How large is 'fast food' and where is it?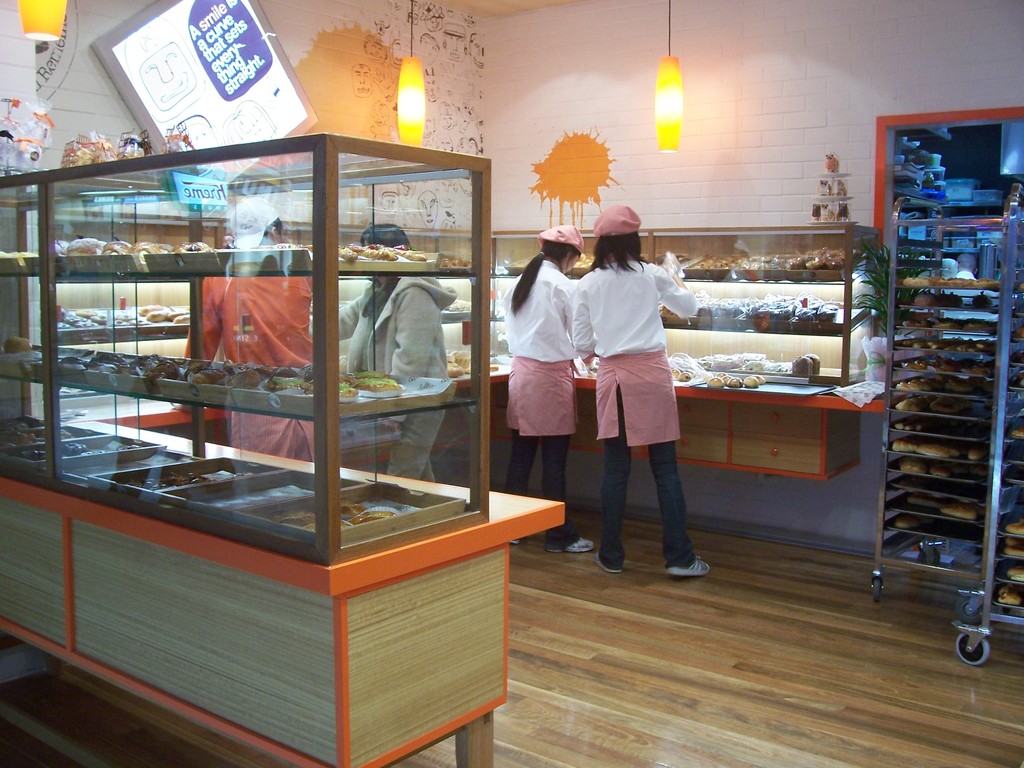
Bounding box: left=445, top=347, right=474, bottom=364.
